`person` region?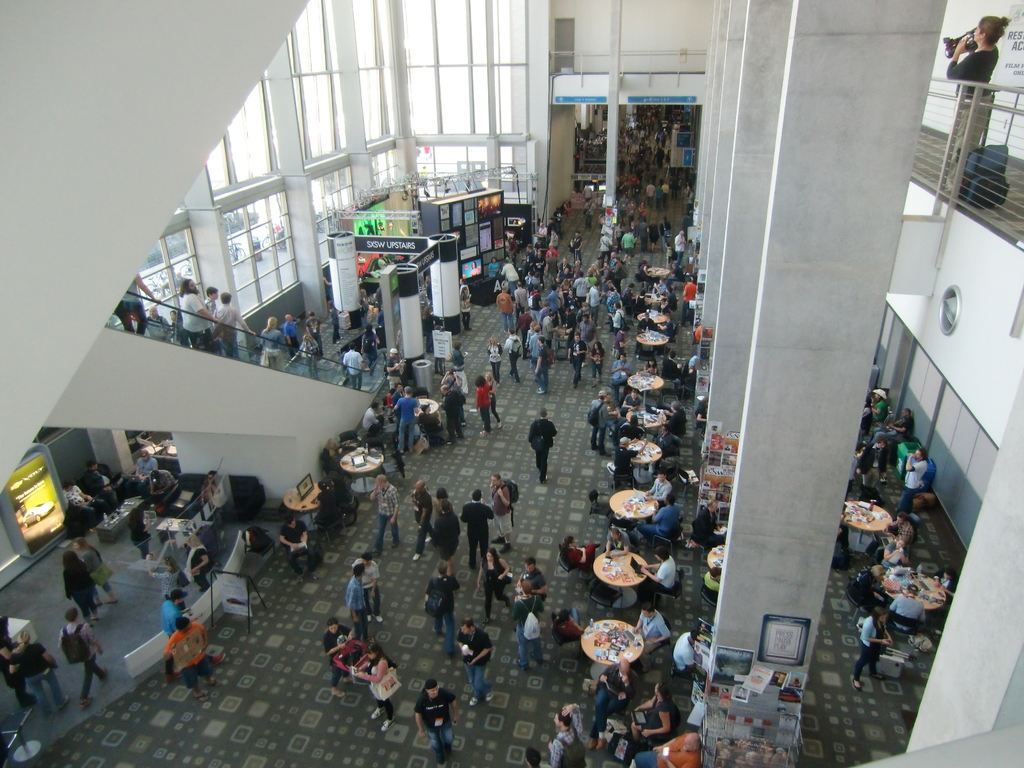
<box>548,609,584,646</box>
